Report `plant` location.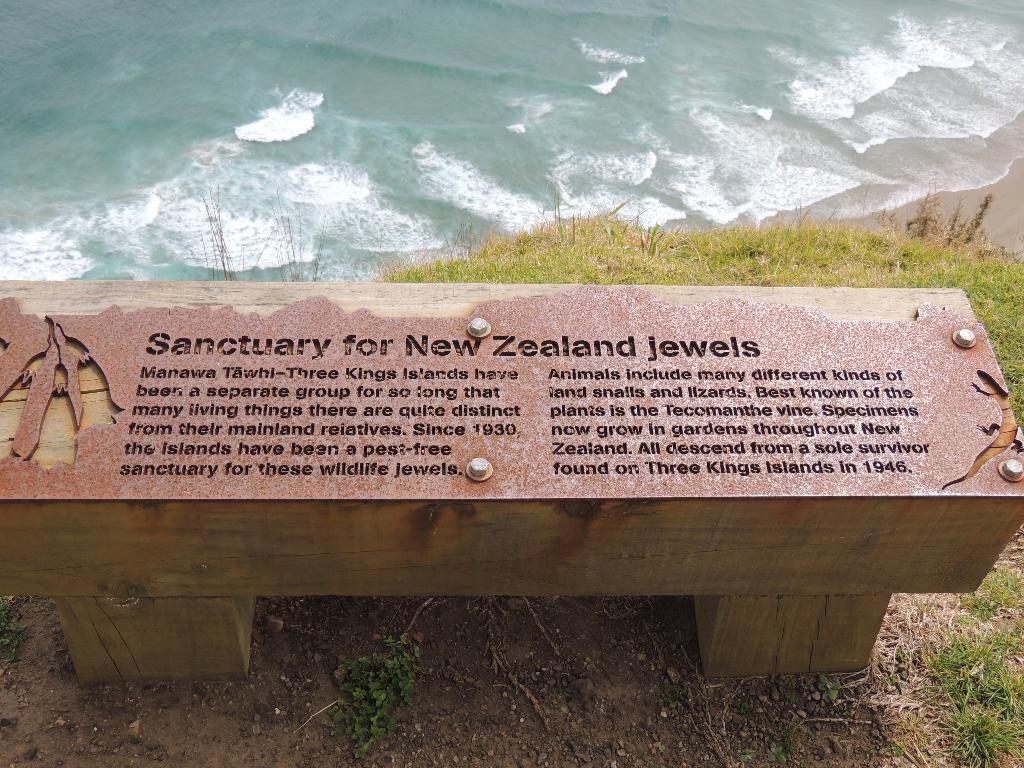
Report: <bbox>660, 680, 686, 709</bbox>.
